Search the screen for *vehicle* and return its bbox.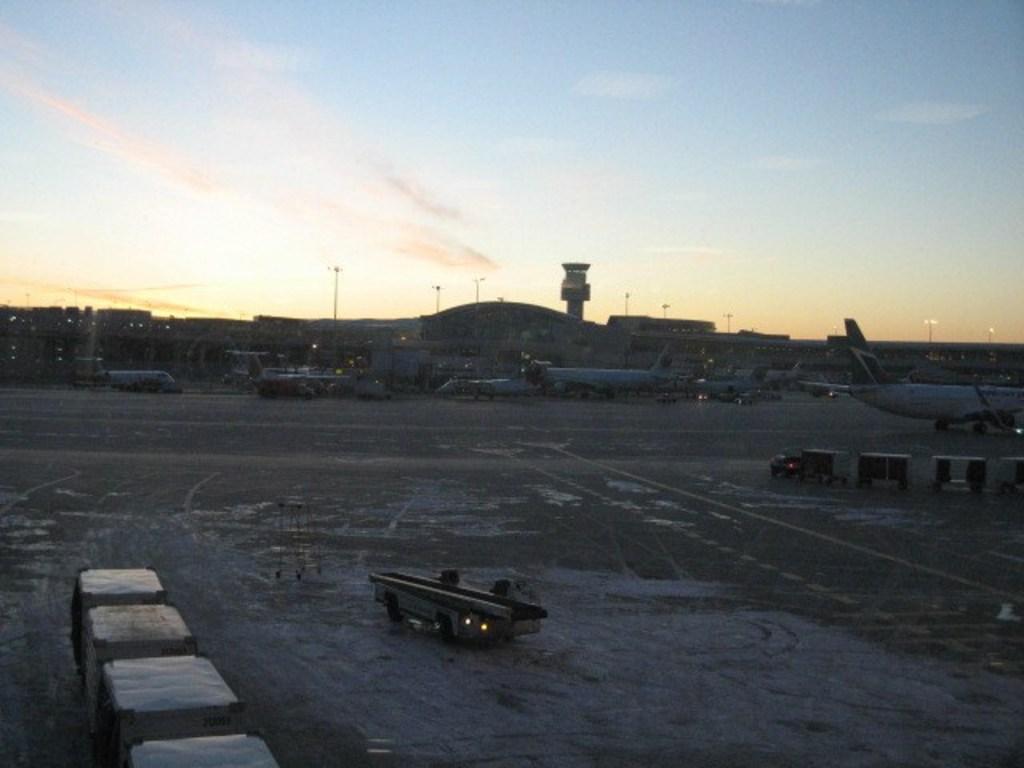
Found: x1=69 y1=355 x2=110 y2=389.
